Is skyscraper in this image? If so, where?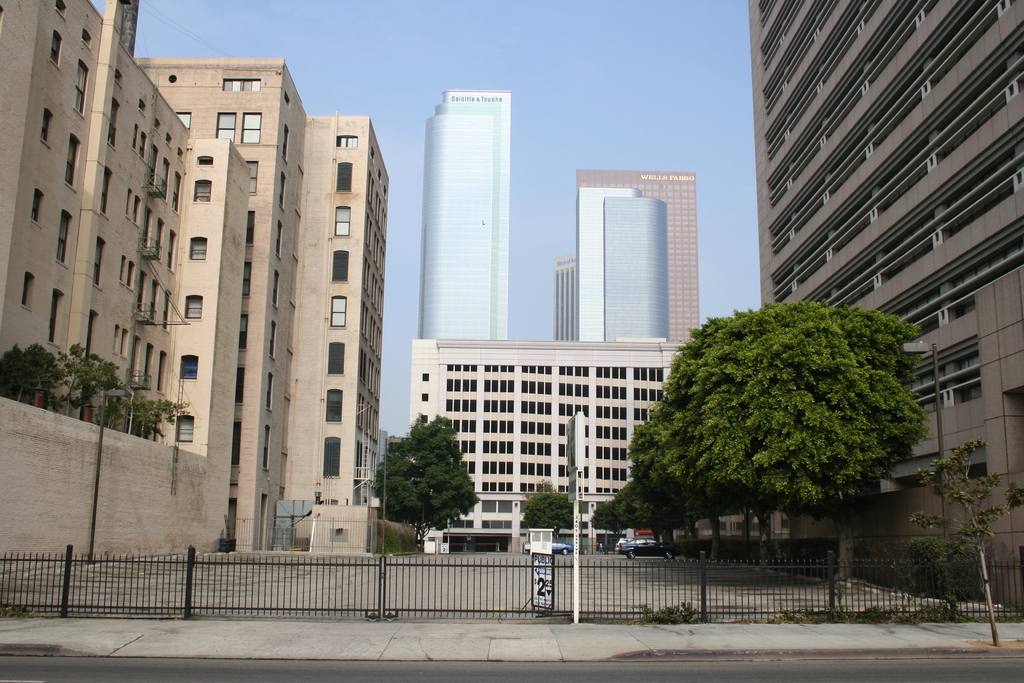
Yes, at 556,249,582,337.
